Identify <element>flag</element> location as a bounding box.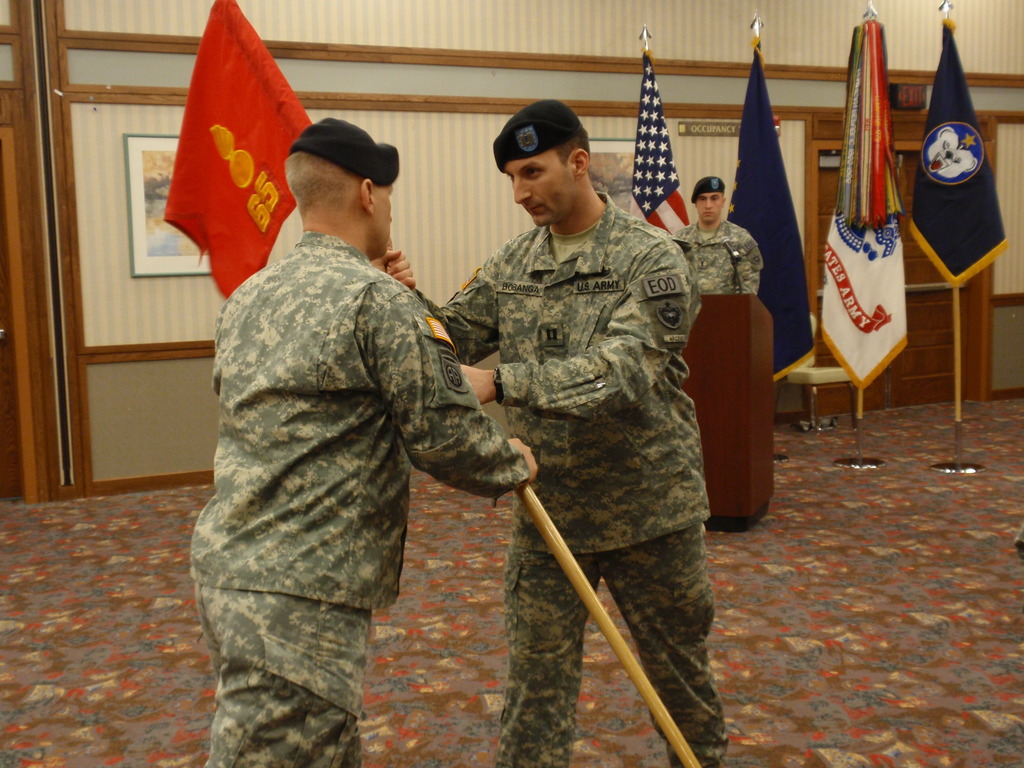
x1=904 y1=13 x2=1007 y2=286.
